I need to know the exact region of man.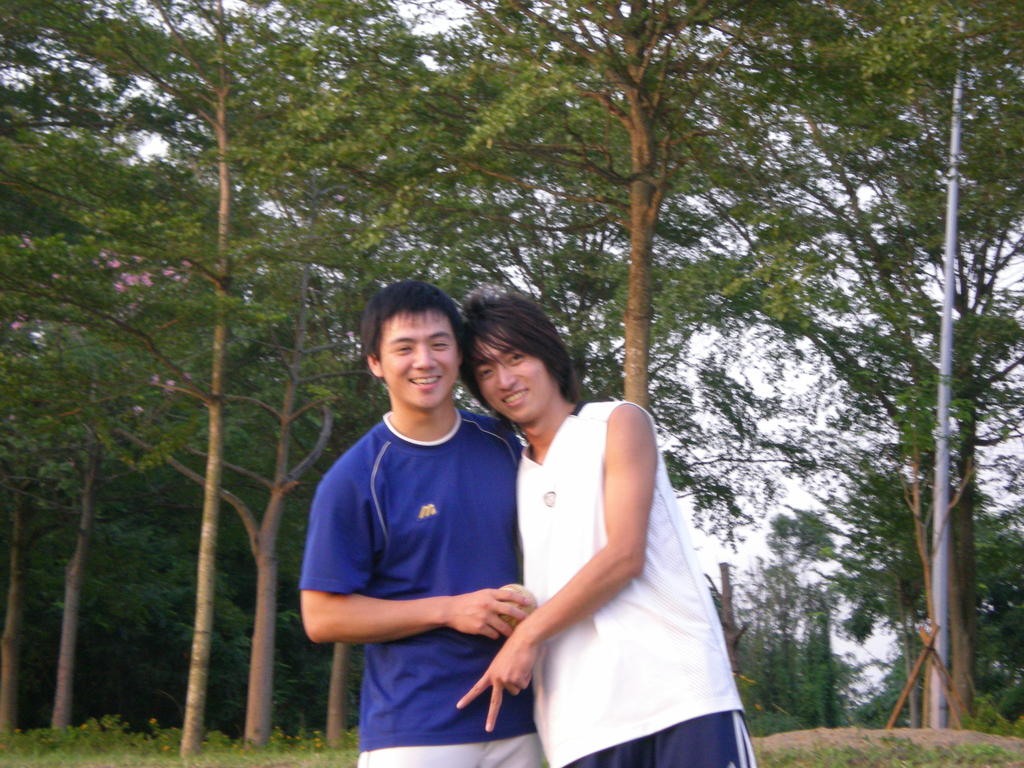
Region: box=[299, 244, 521, 753].
